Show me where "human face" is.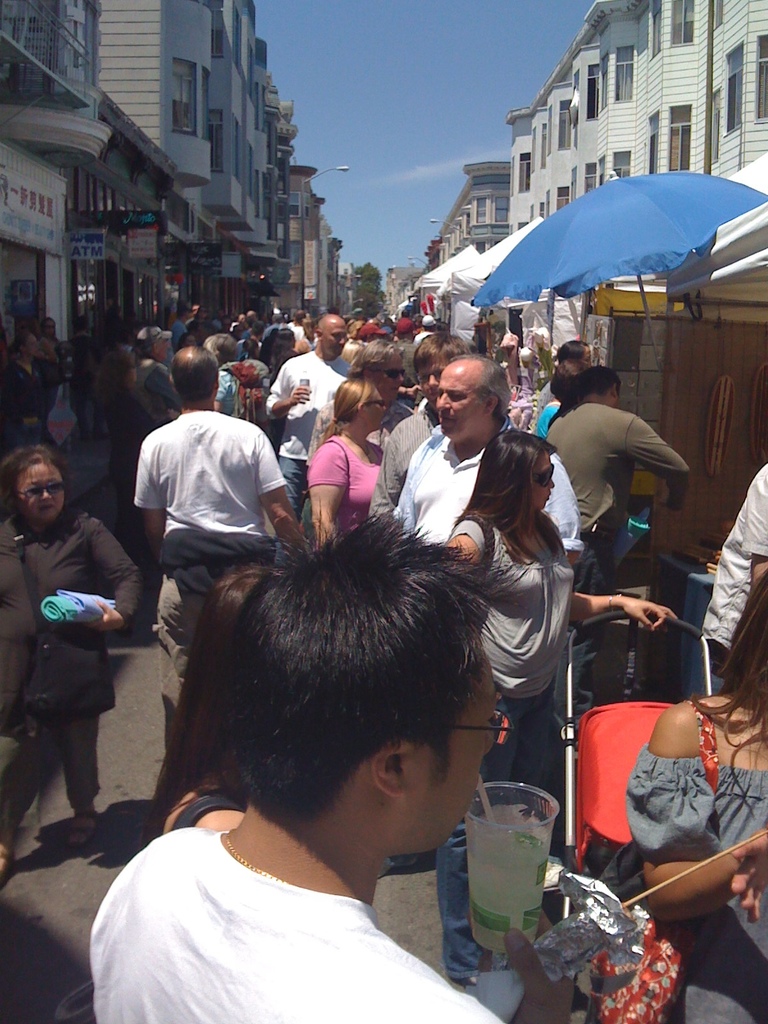
"human face" is at bbox=[367, 389, 387, 429].
